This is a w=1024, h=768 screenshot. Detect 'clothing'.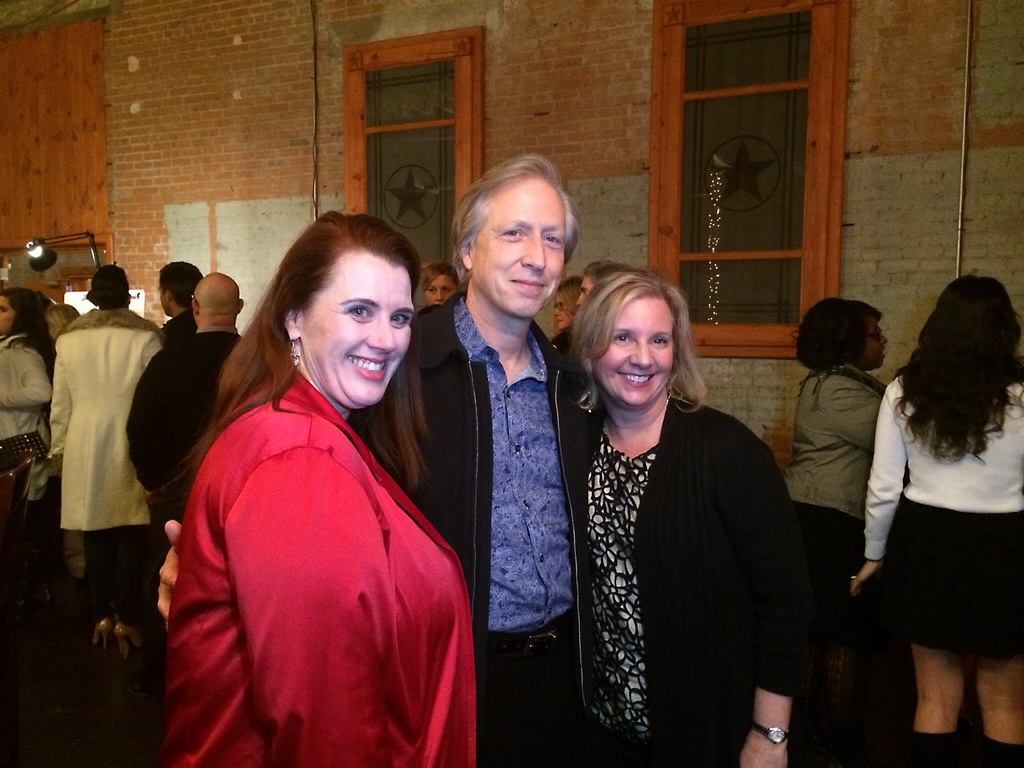
crop(28, 307, 155, 606).
